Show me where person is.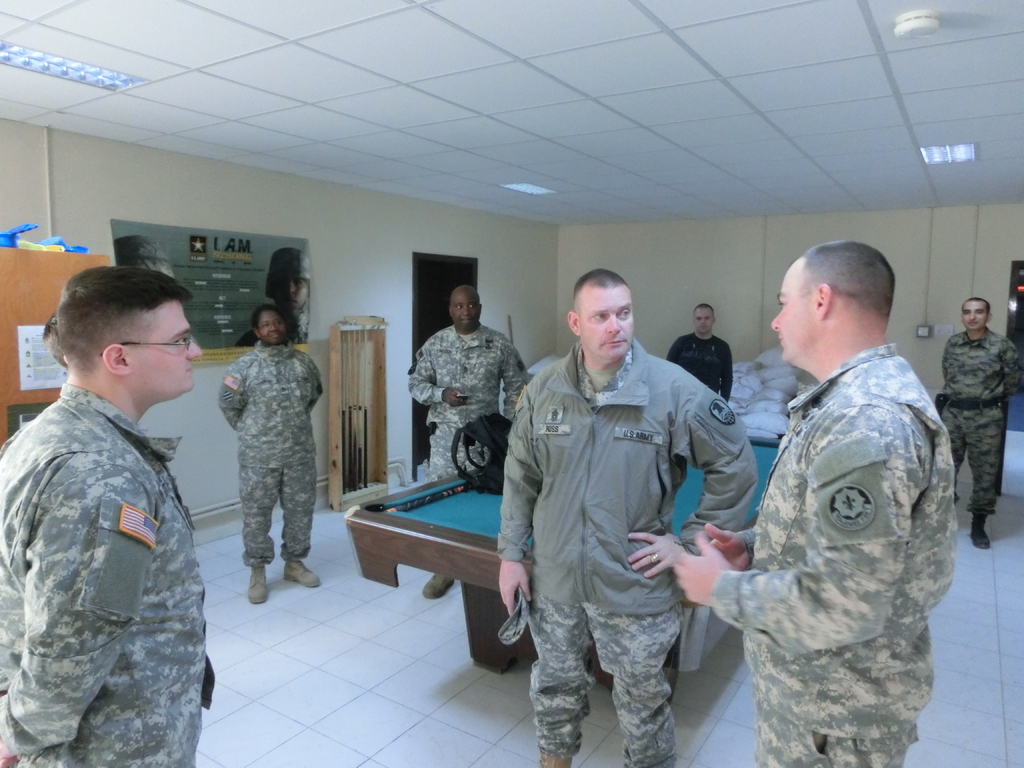
person is at {"x1": 241, "y1": 254, "x2": 308, "y2": 345}.
